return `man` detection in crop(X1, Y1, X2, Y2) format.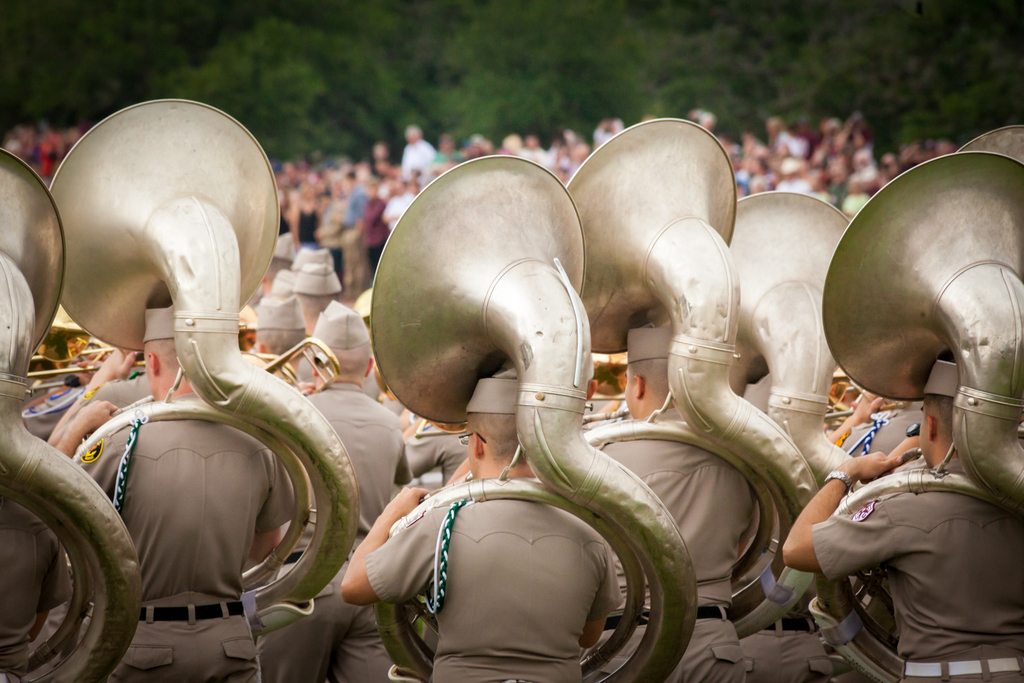
crop(340, 371, 625, 682).
